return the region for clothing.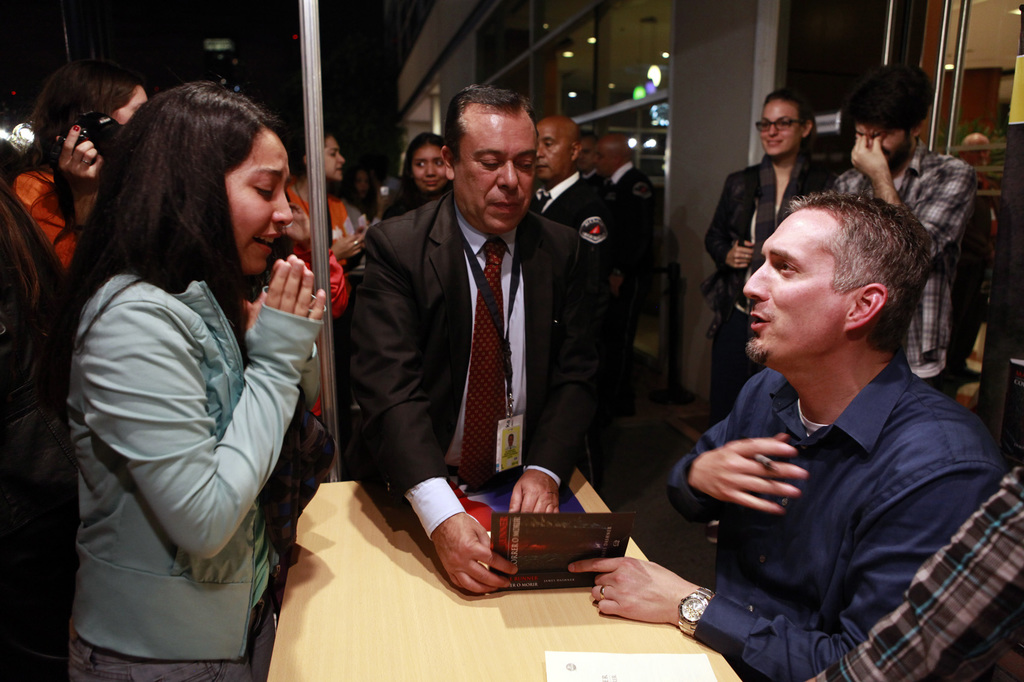
locate(607, 162, 665, 283).
